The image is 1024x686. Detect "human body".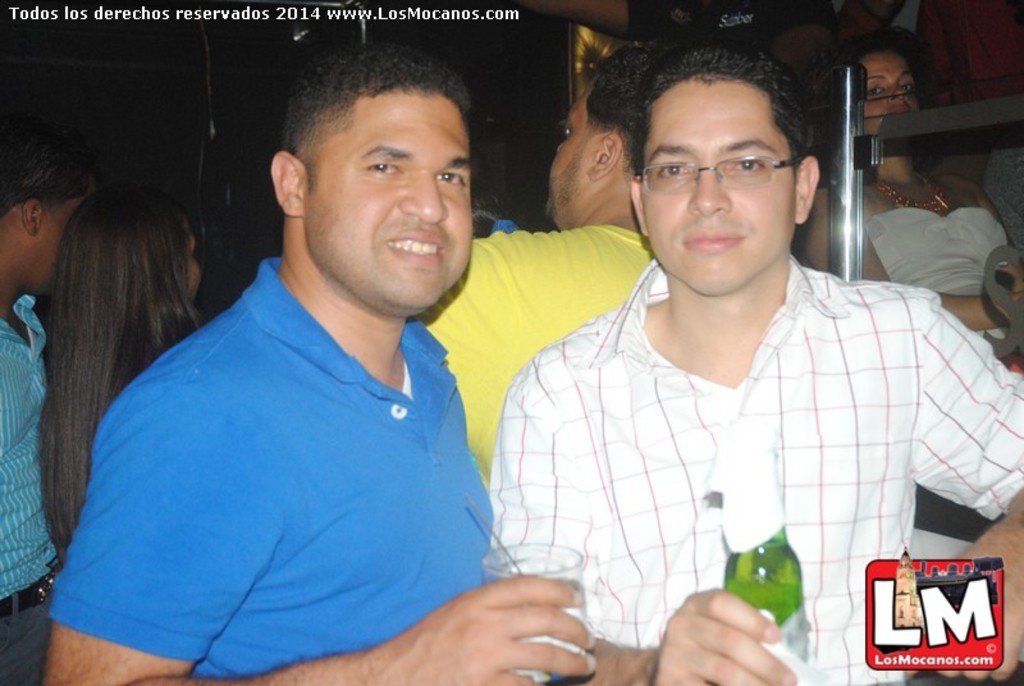
Detection: l=0, t=294, r=61, b=685.
